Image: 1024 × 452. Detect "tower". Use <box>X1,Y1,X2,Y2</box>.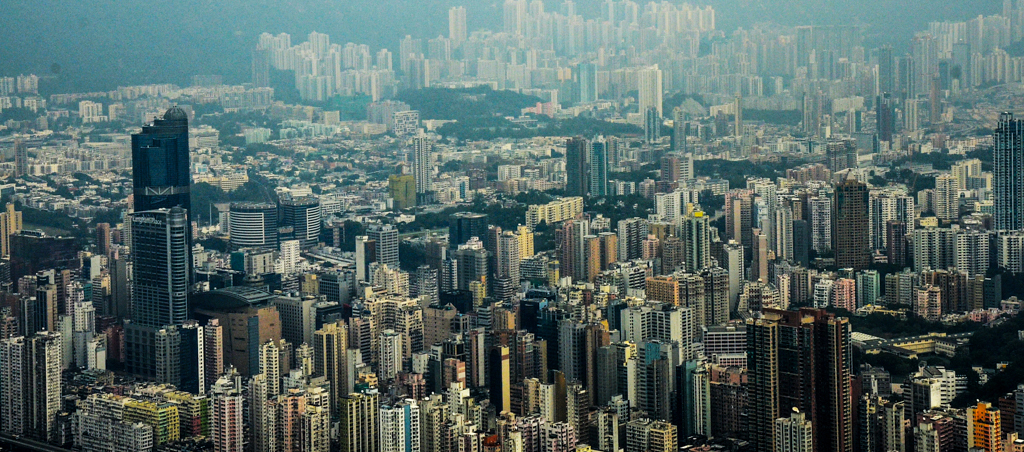
<box>992,111,1023,233</box>.
